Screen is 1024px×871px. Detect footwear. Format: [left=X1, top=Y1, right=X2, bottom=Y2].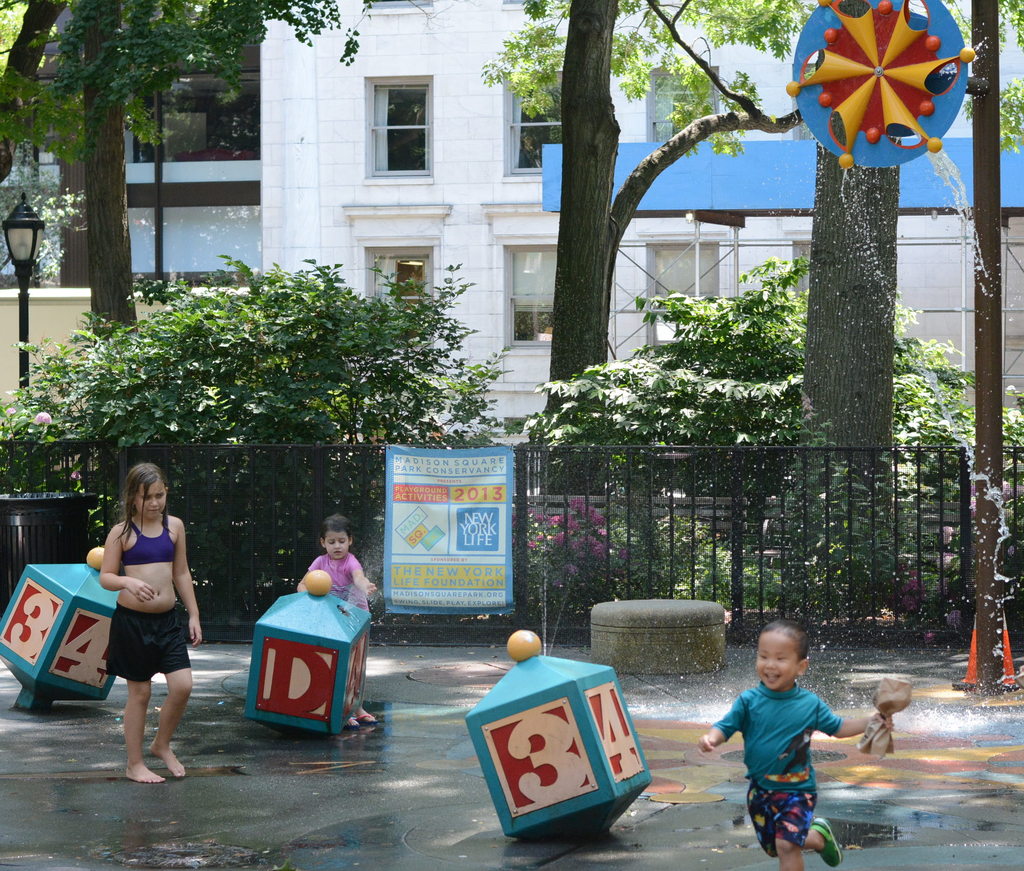
[left=346, top=716, right=359, bottom=730].
